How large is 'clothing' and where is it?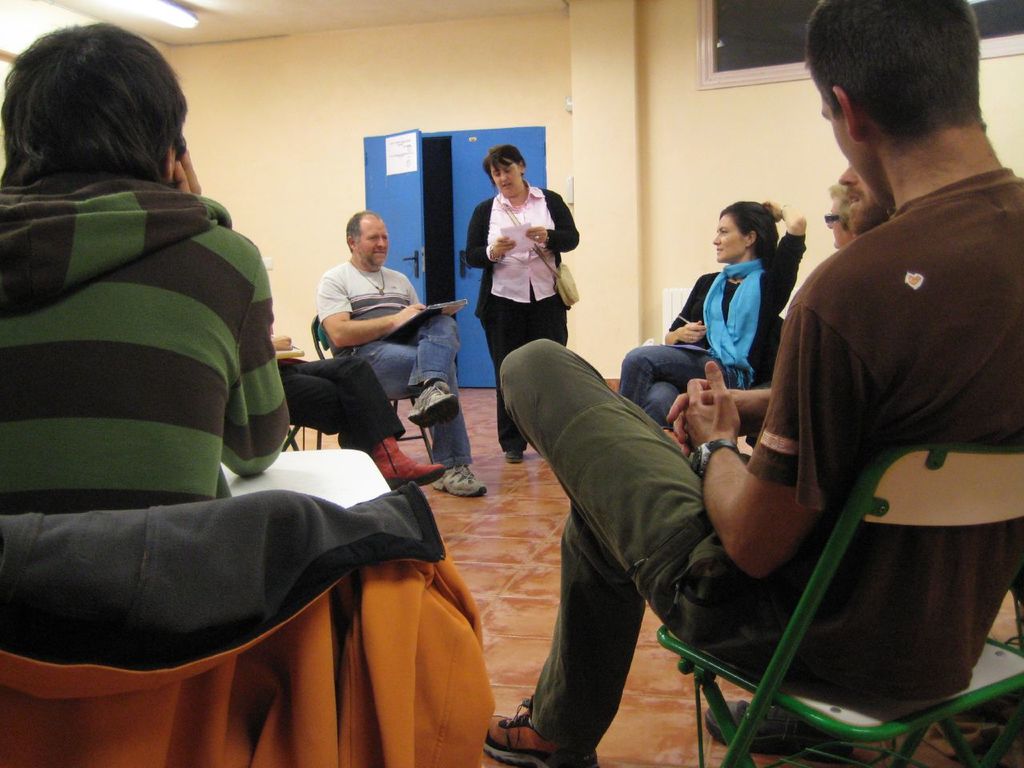
Bounding box: (x1=497, y1=155, x2=1023, y2=749).
